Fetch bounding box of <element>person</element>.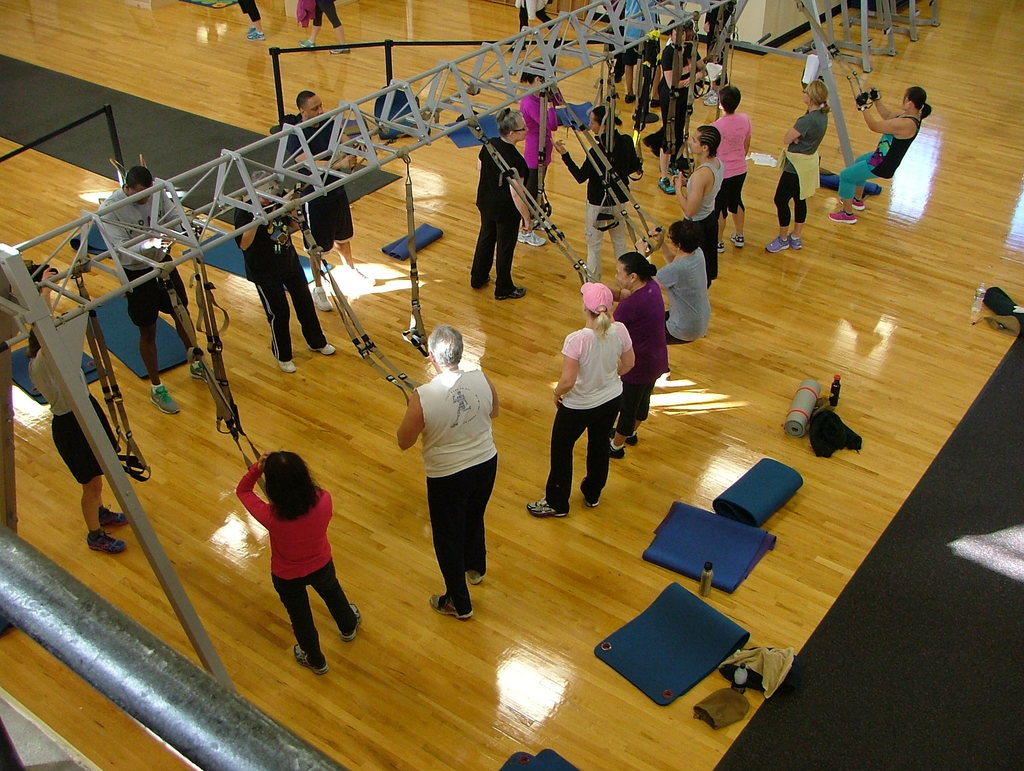
Bbox: (left=753, top=75, right=836, bottom=259).
